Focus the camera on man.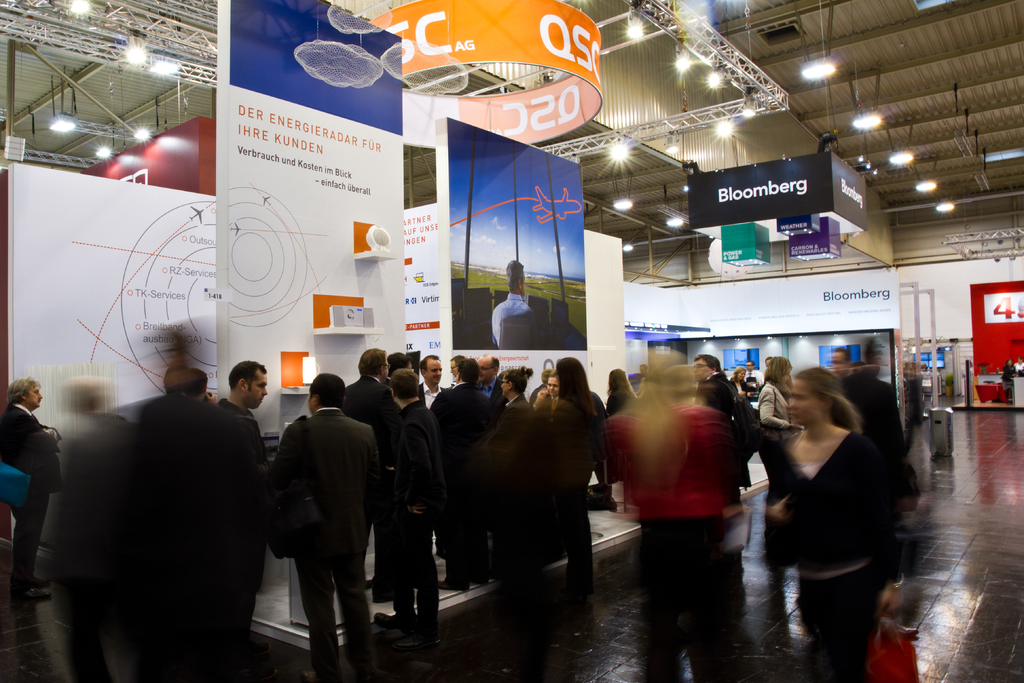
Focus region: [824,347,858,384].
